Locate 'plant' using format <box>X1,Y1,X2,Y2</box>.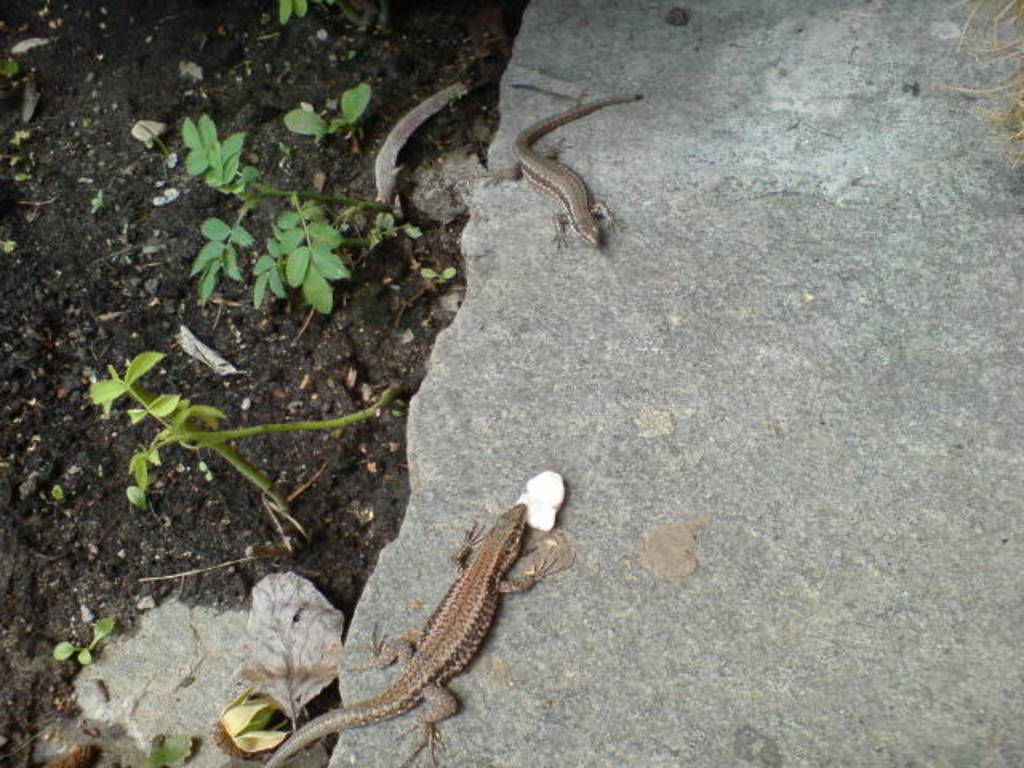
<box>0,53,18,74</box>.
